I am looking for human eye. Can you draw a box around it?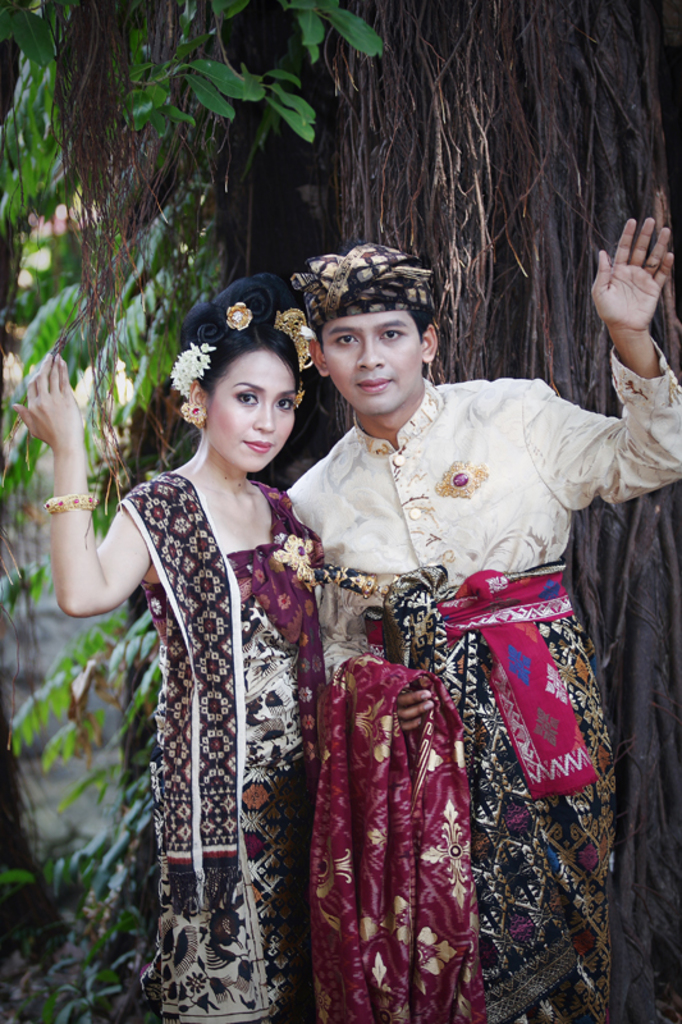
Sure, the bounding box is (left=275, top=393, right=294, bottom=413).
